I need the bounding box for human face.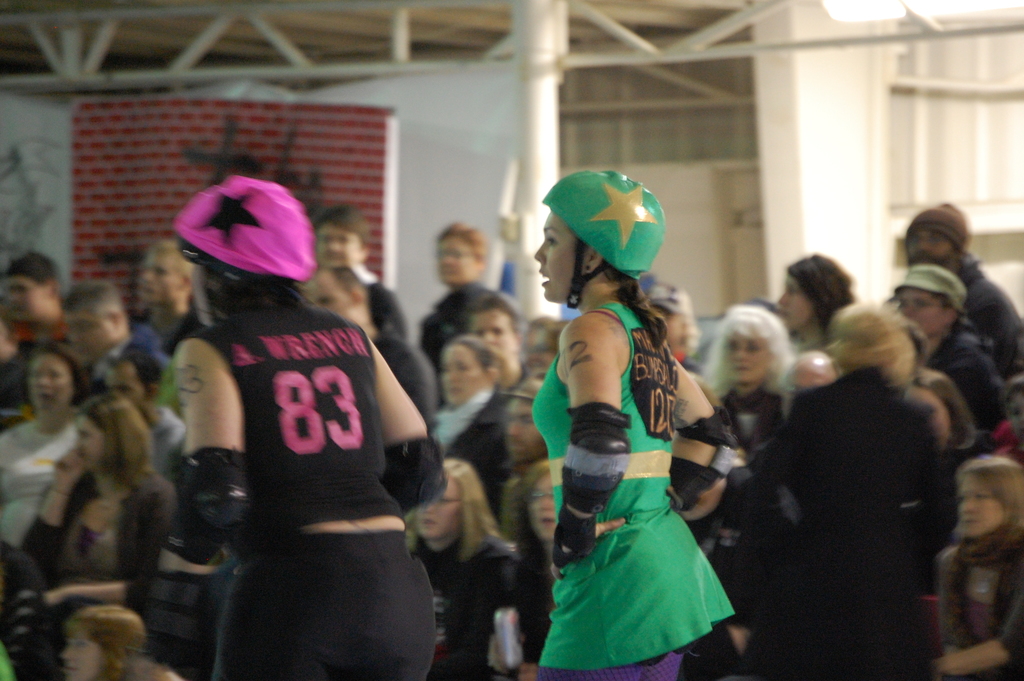
Here it is: select_region(780, 280, 815, 334).
